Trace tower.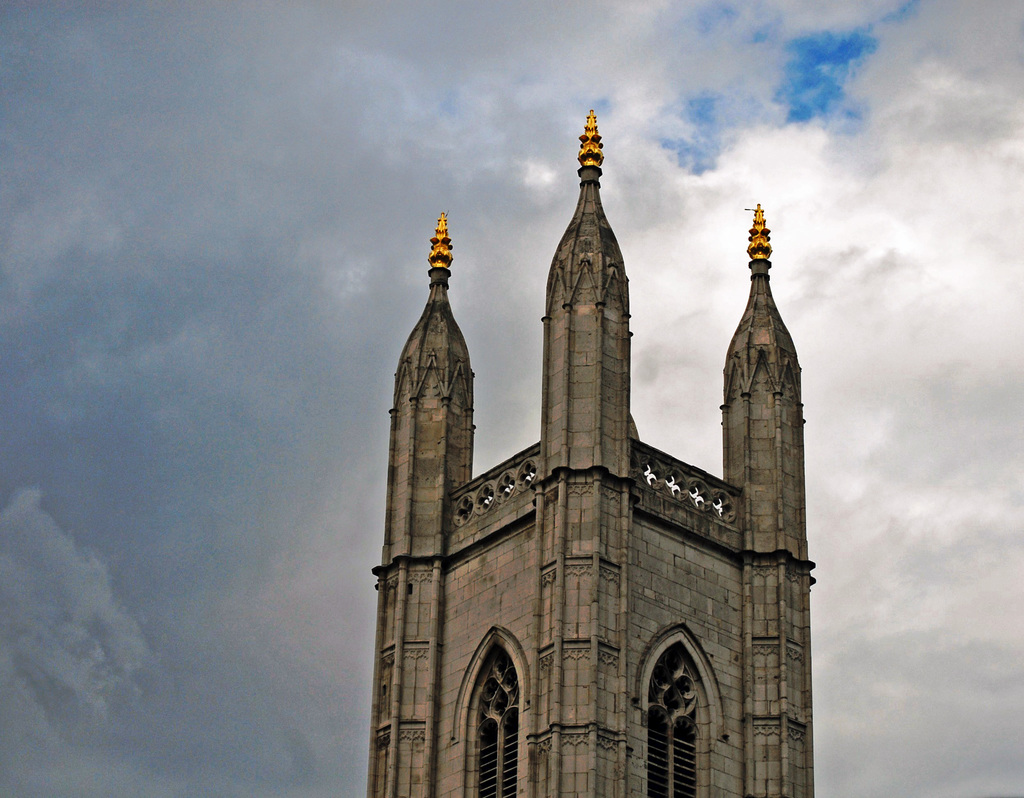
Traced to 427/101/778/797.
